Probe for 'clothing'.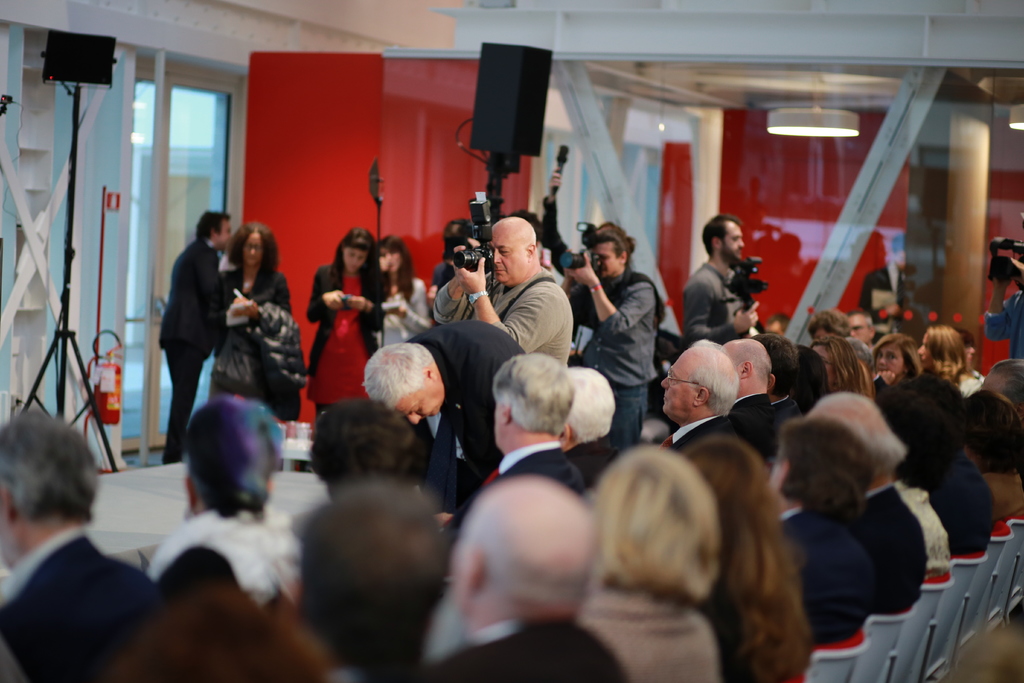
Probe result: [left=653, top=413, right=740, bottom=462].
